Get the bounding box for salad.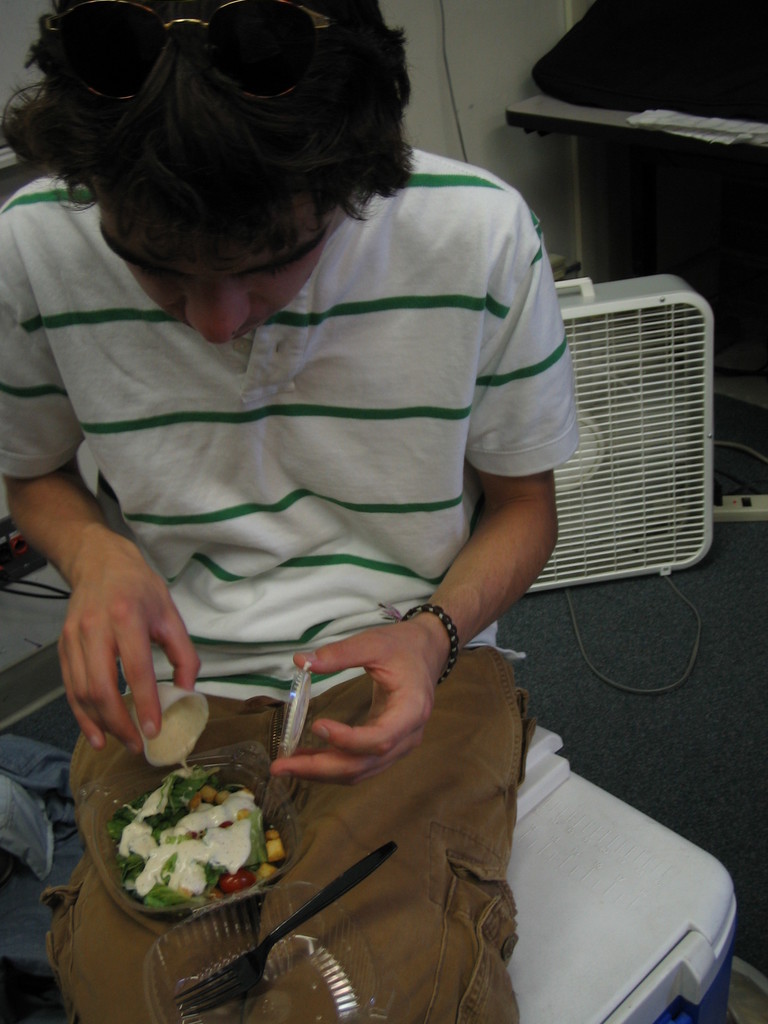
69, 755, 301, 920.
